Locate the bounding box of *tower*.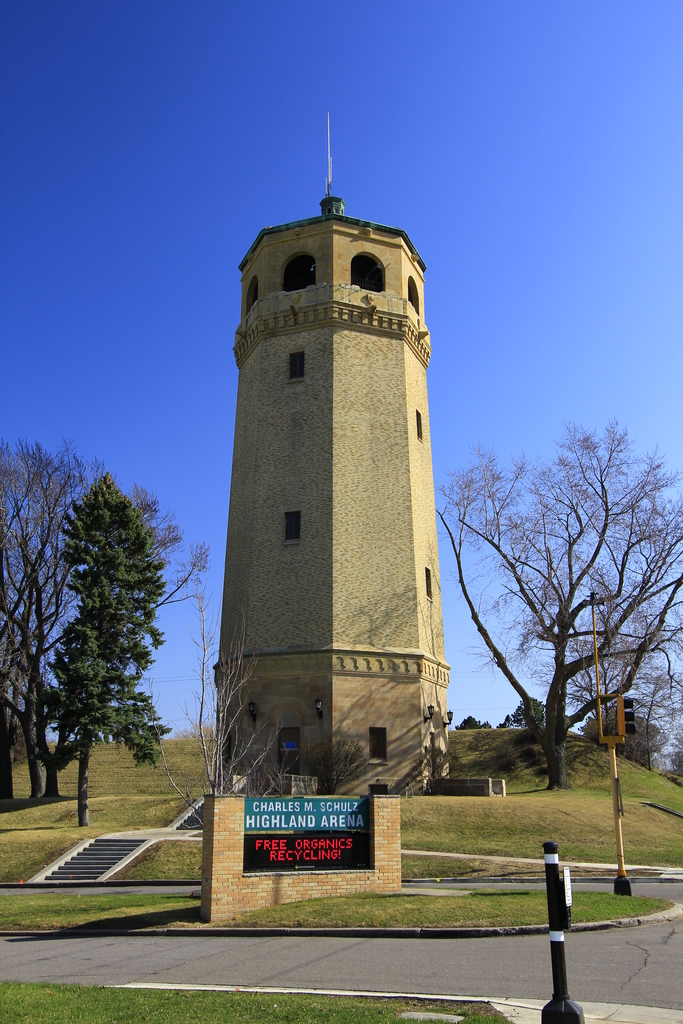
Bounding box: detection(212, 146, 450, 804).
